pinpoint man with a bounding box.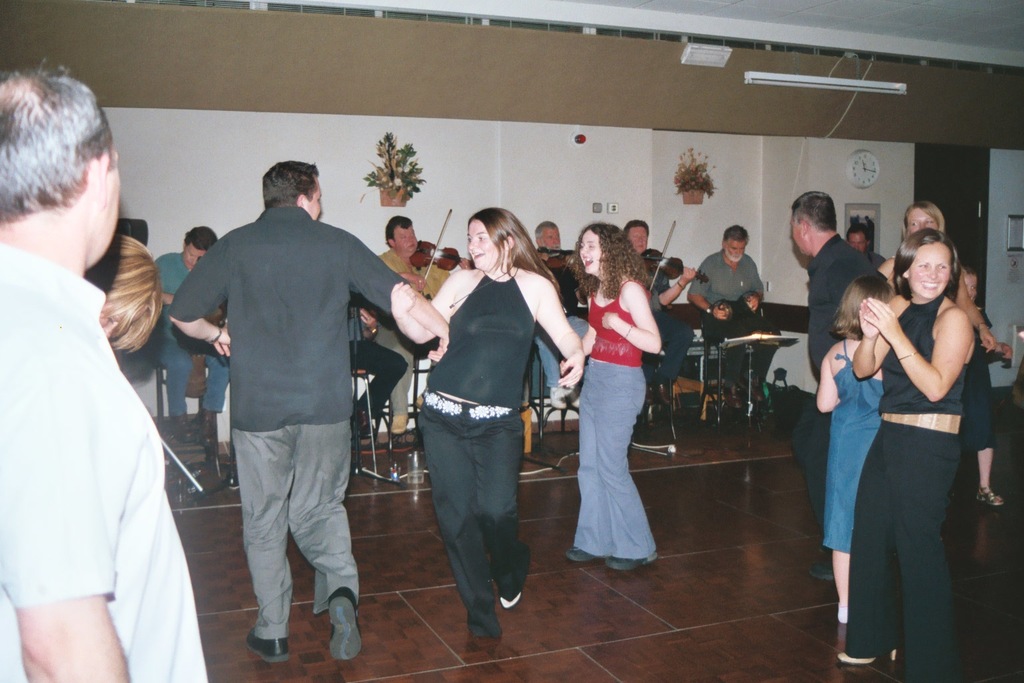
[359, 217, 459, 449].
